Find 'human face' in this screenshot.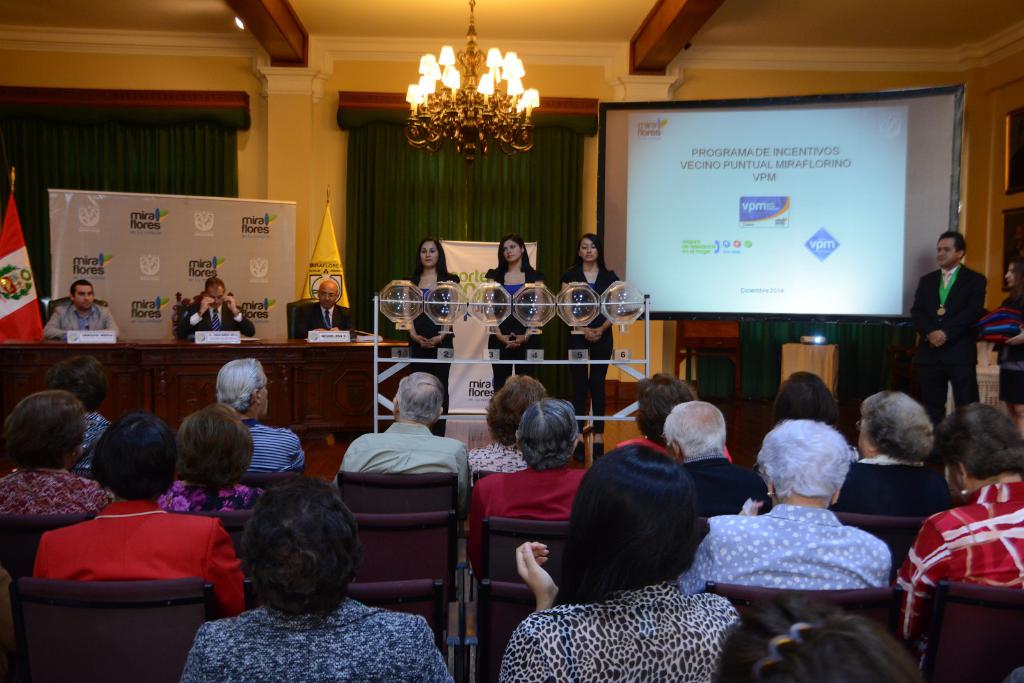
The bounding box for 'human face' is <bbox>502, 239, 523, 260</bbox>.
